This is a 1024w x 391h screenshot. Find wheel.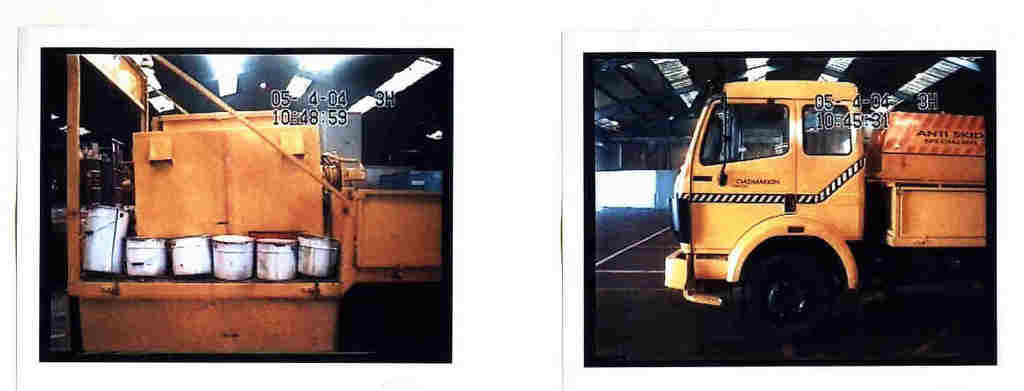
Bounding box: bbox=(738, 239, 864, 330).
